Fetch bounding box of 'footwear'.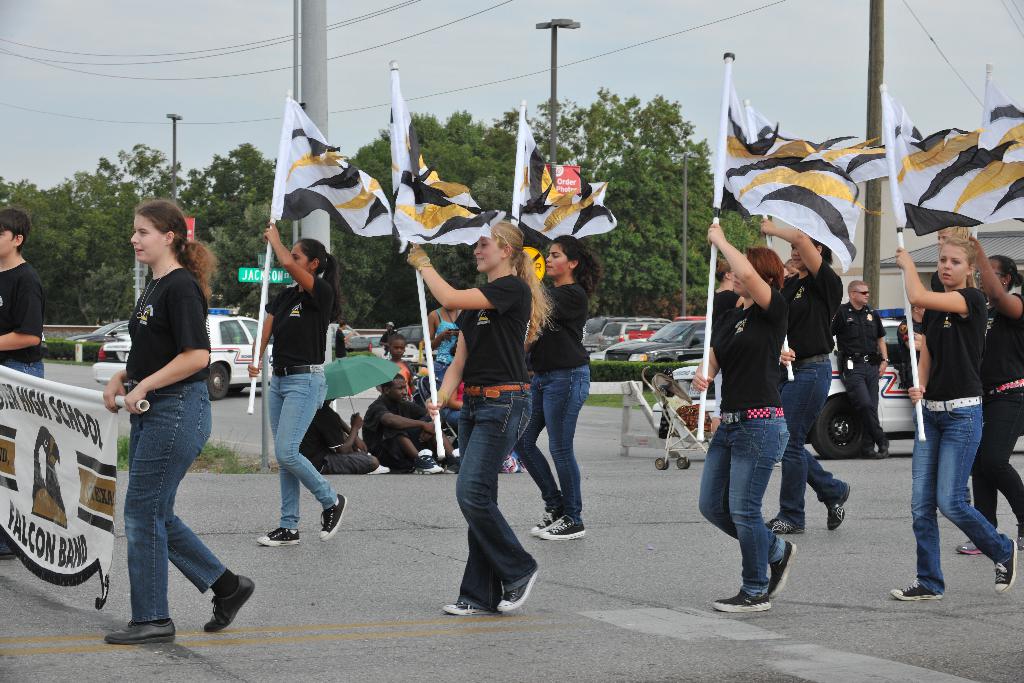
Bbox: 716:587:771:611.
